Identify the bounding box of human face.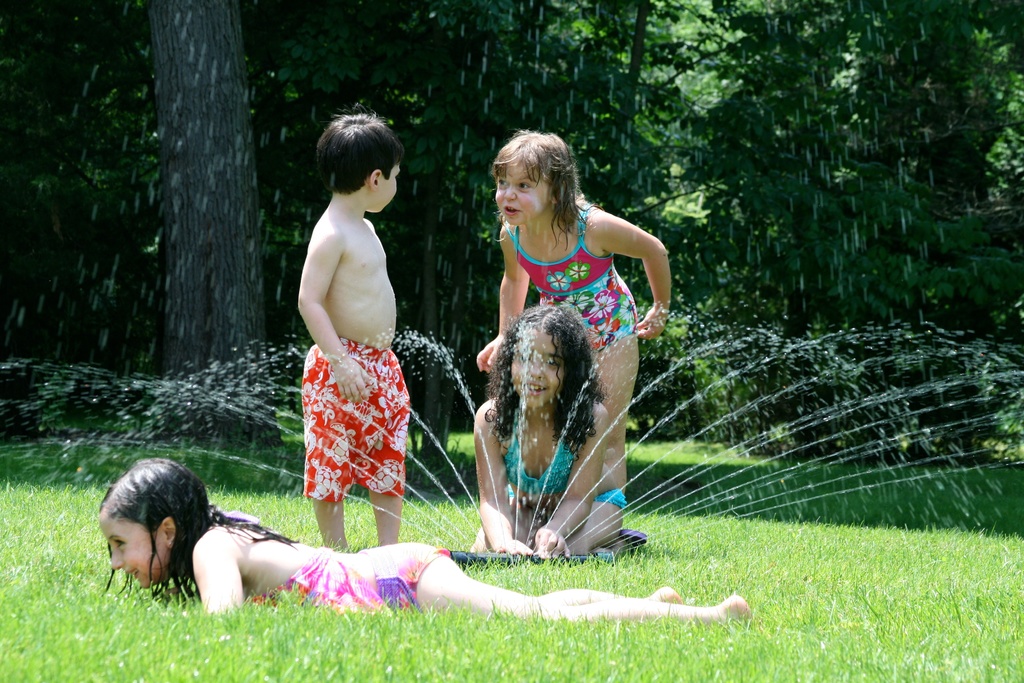
(x1=493, y1=165, x2=550, y2=227).
